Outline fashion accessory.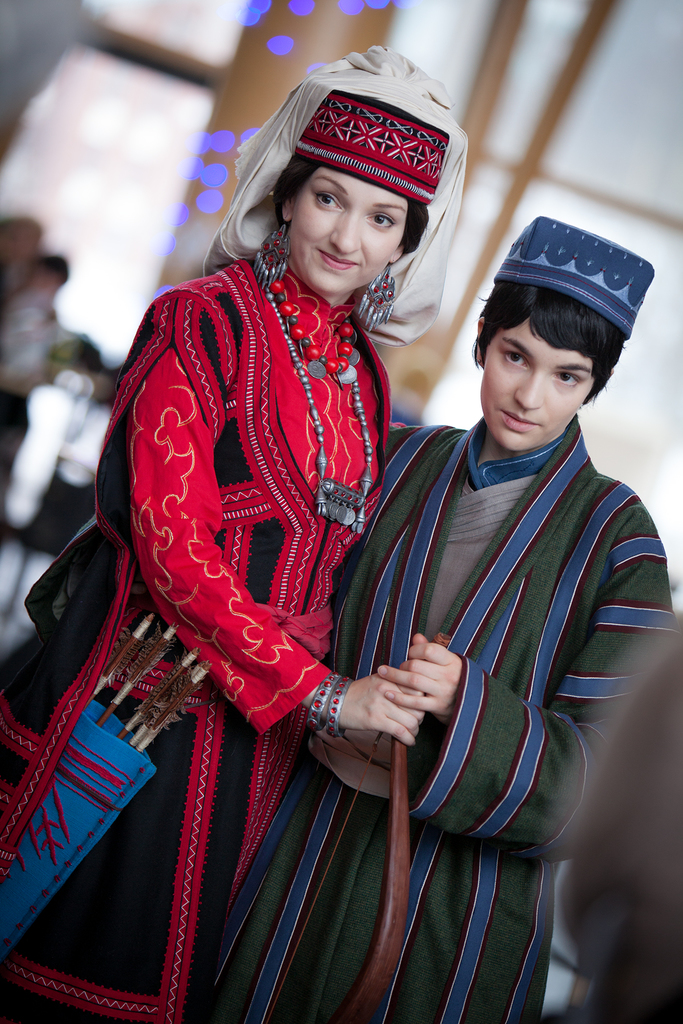
Outline: BBox(495, 213, 656, 344).
